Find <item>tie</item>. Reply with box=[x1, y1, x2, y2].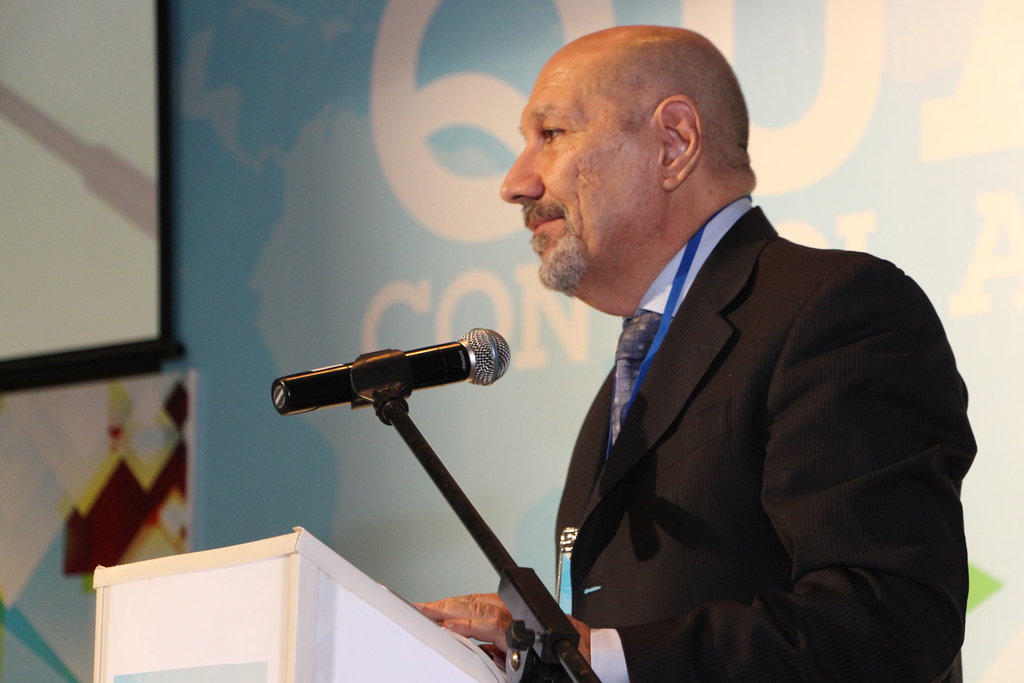
box=[610, 300, 670, 448].
